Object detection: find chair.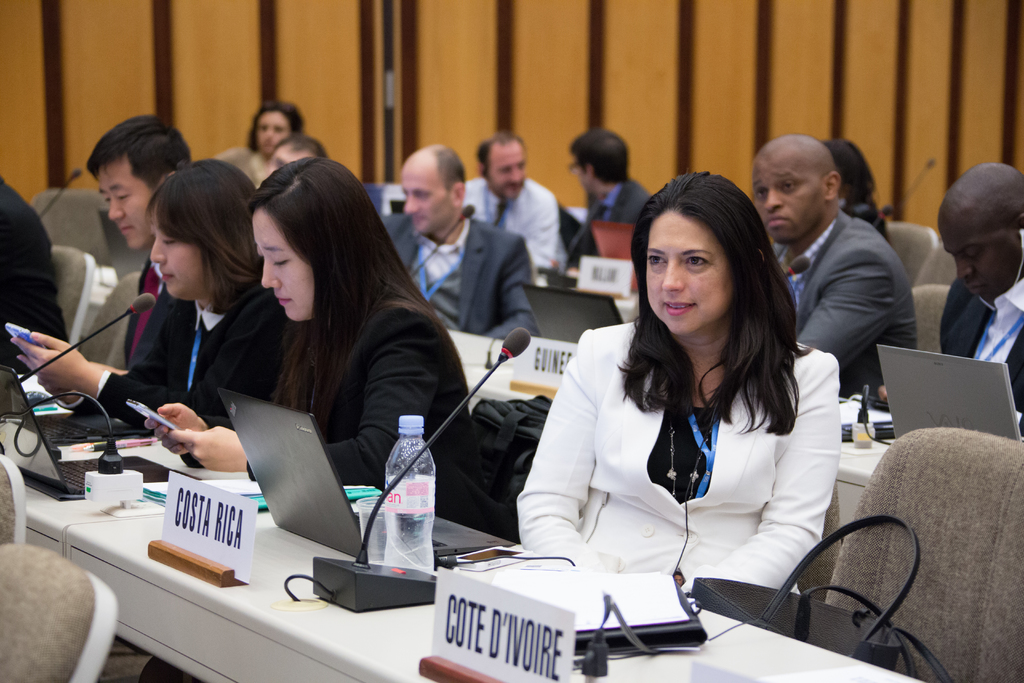
region(747, 420, 1005, 682).
